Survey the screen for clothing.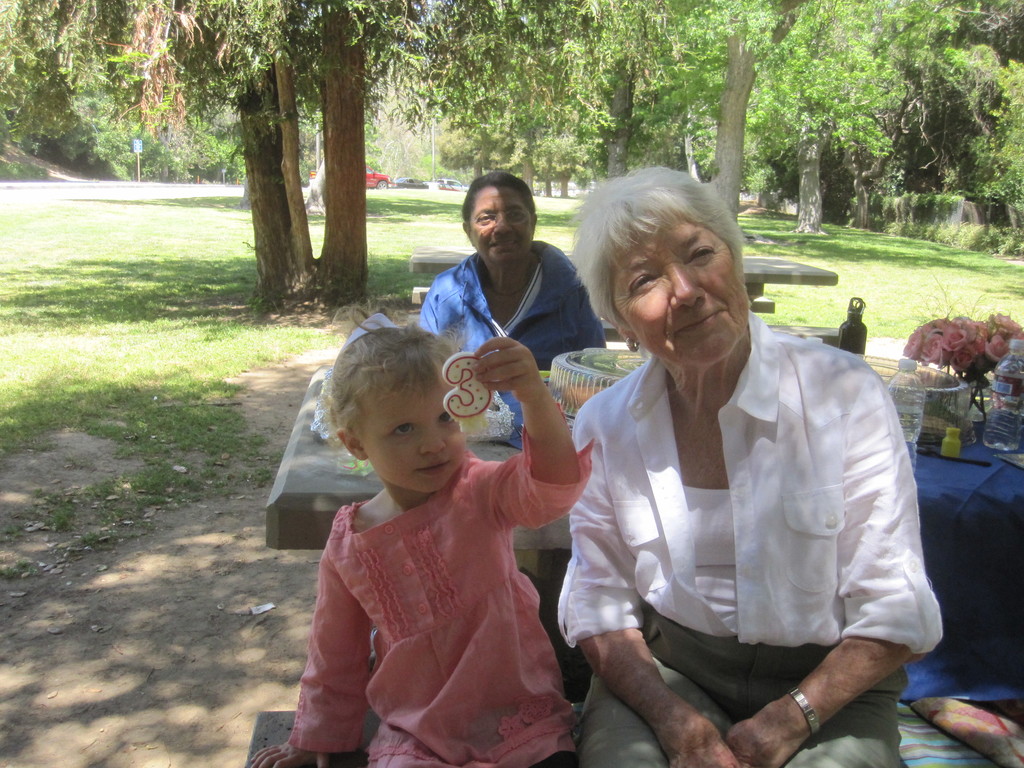
Survey found: 283,400,596,767.
